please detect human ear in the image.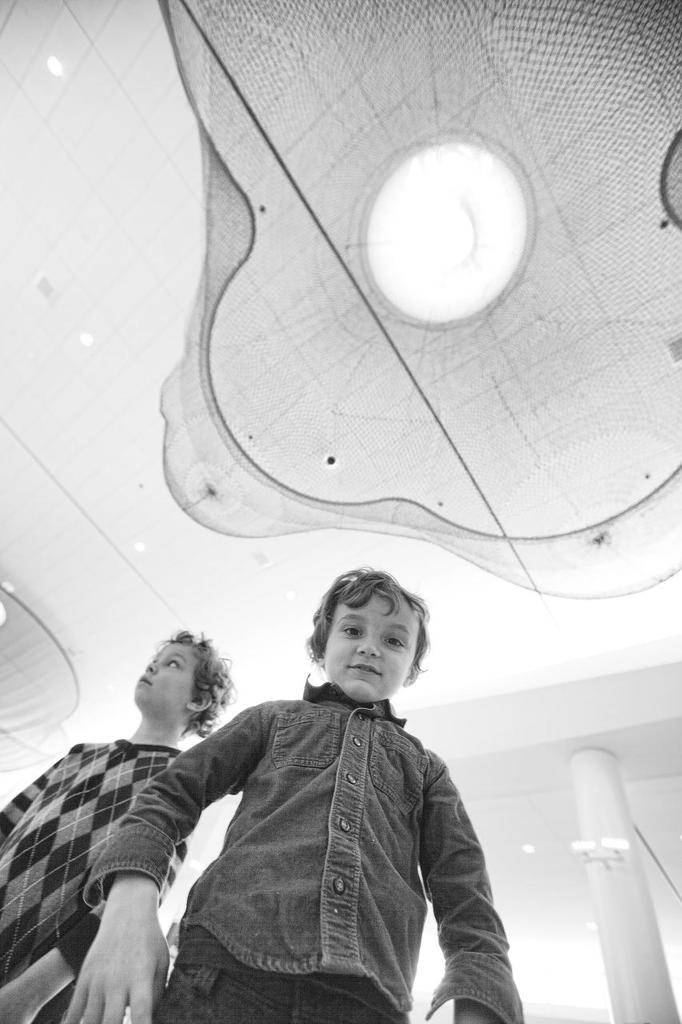
[187, 690, 210, 710].
